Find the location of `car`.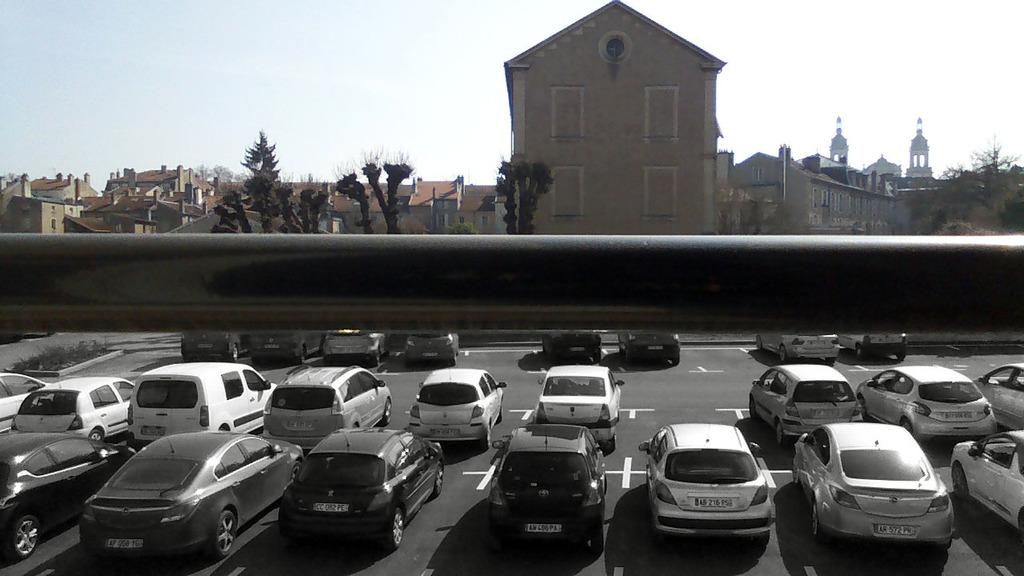
Location: (832,337,908,362).
